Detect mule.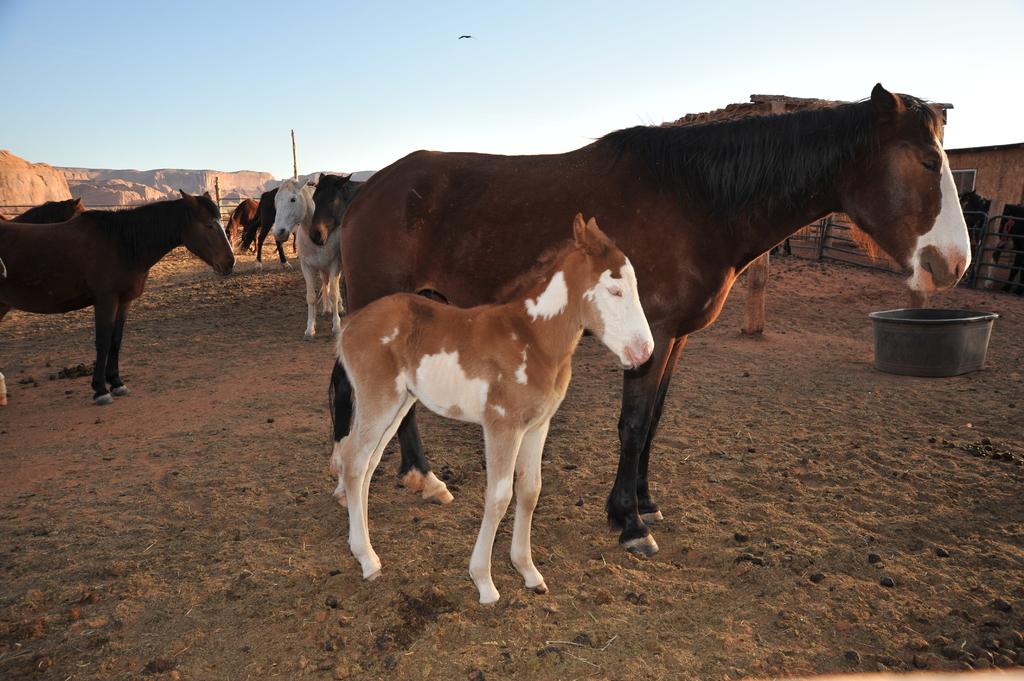
Detected at (273, 164, 357, 348).
